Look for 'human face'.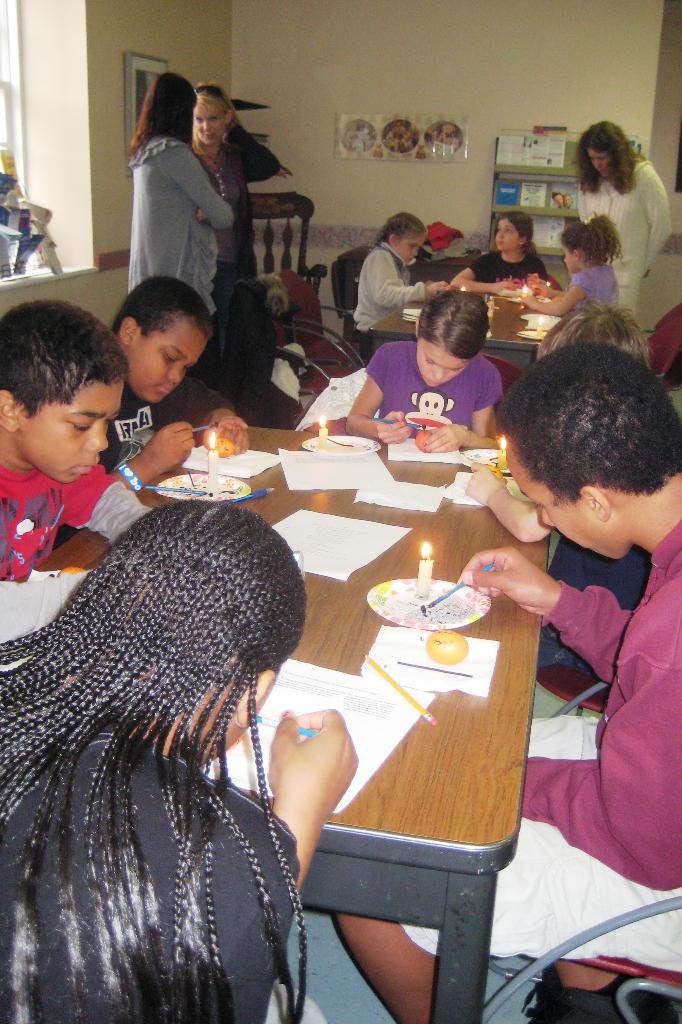
Found: bbox(501, 442, 613, 563).
